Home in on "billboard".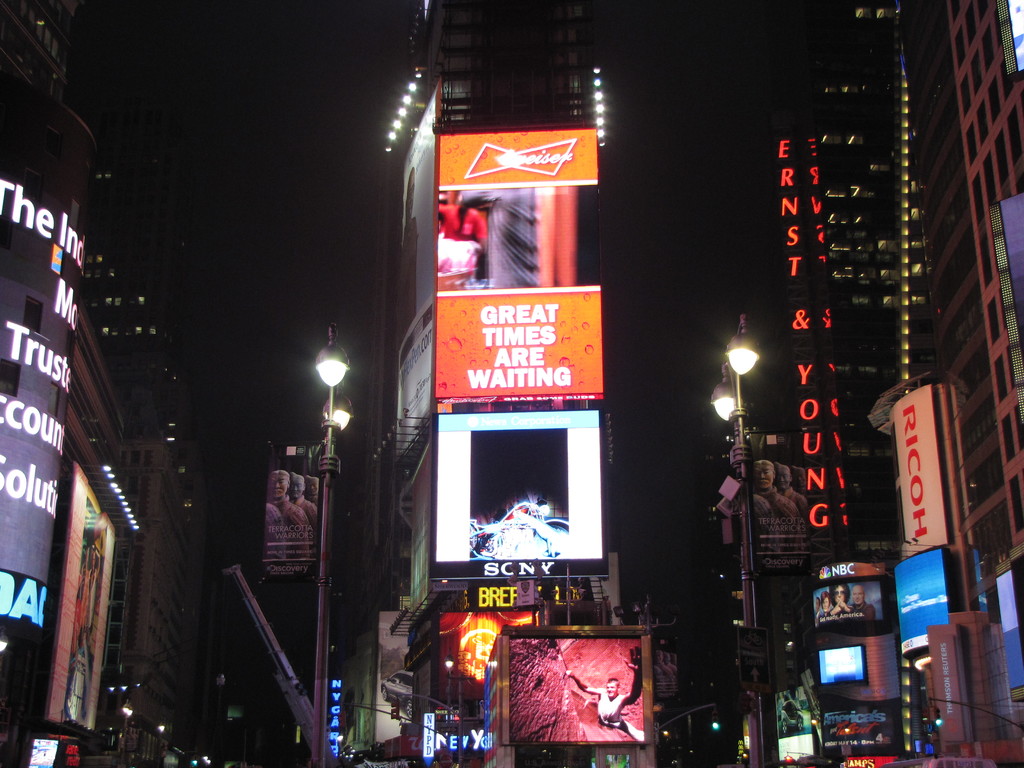
Homed in at crop(884, 384, 952, 559).
